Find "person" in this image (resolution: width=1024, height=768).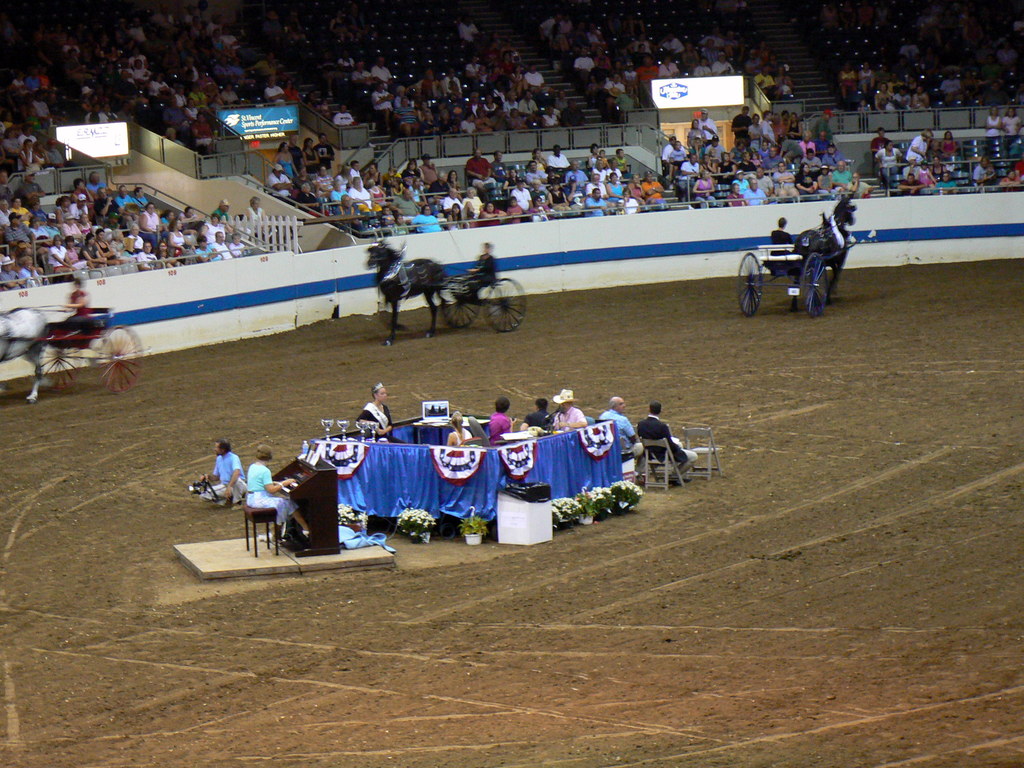
select_region(76, 233, 106, 271).
